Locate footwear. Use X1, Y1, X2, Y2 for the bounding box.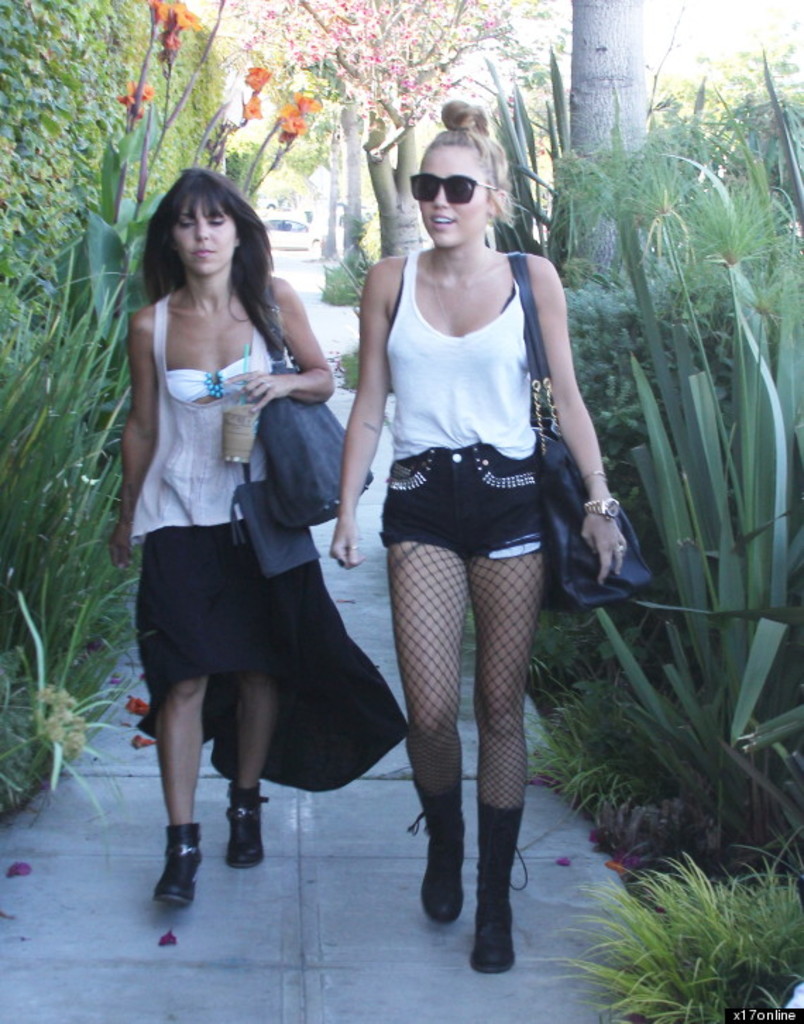
154, 819, 217, 914.
